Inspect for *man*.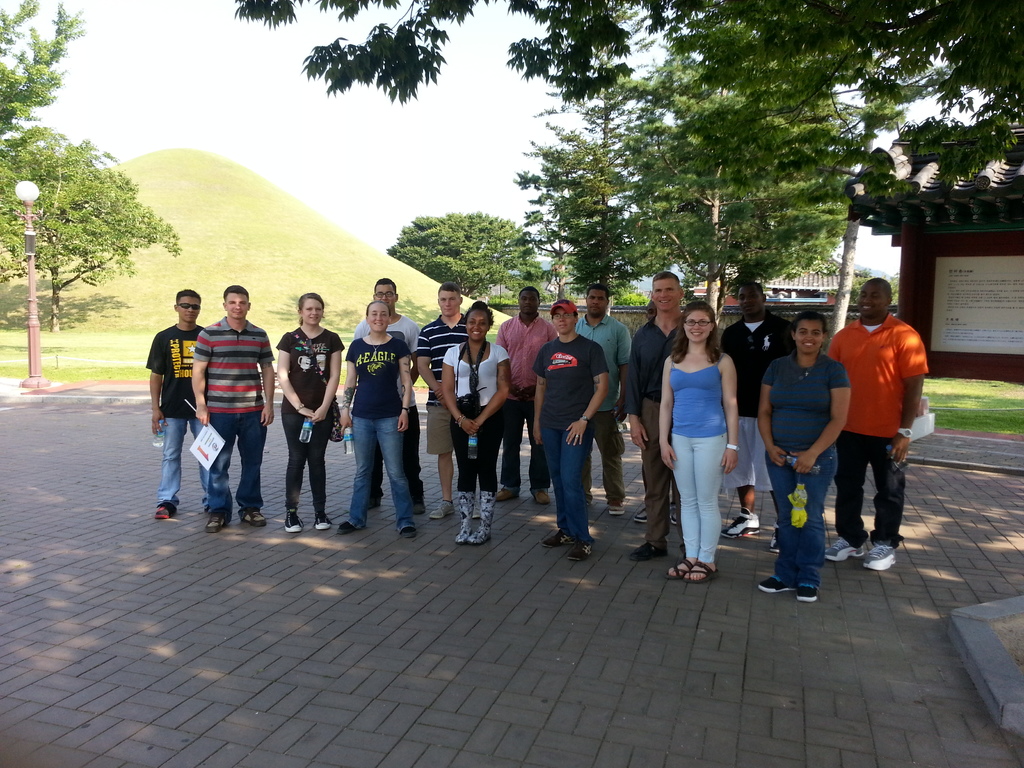
Inspection: Rect(627, 273, 687, 562).
